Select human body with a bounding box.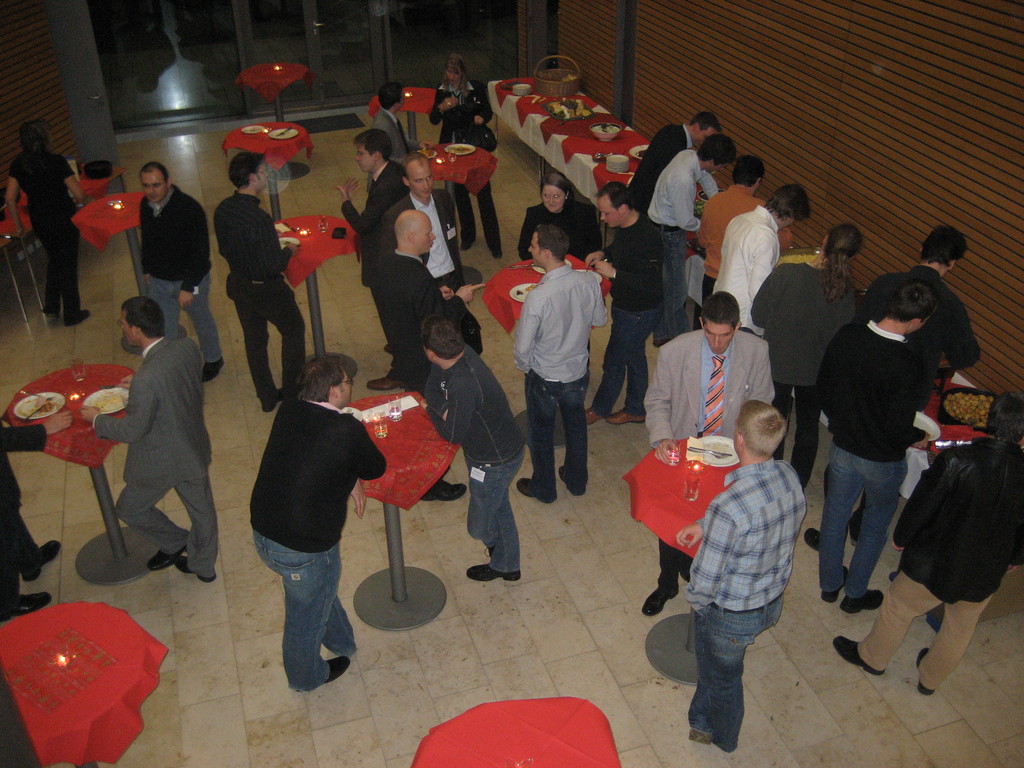
635 107 726 213.
